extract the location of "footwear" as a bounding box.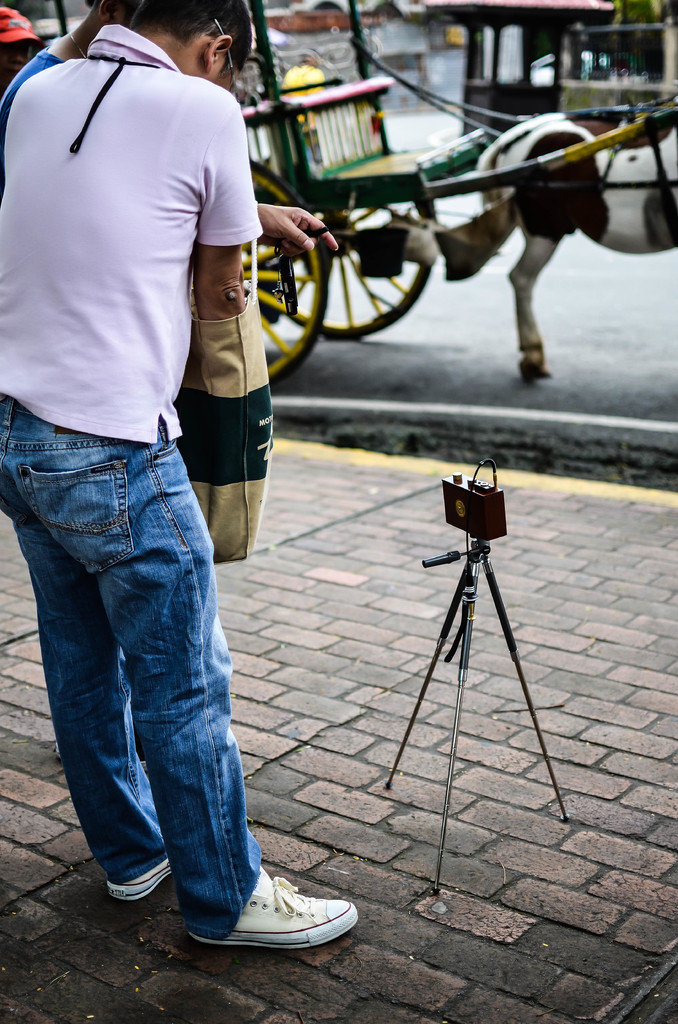
crop(200, 874, 348, 943).
